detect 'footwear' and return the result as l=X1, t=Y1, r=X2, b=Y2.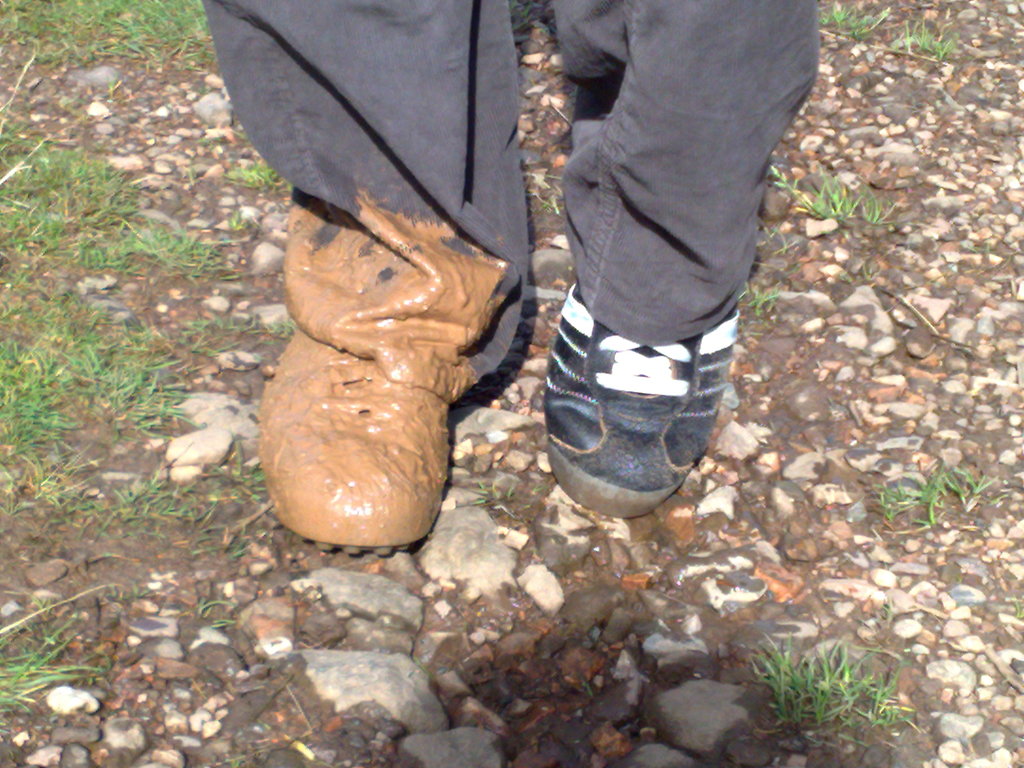
l=253, t=330, r=461, b=548.
